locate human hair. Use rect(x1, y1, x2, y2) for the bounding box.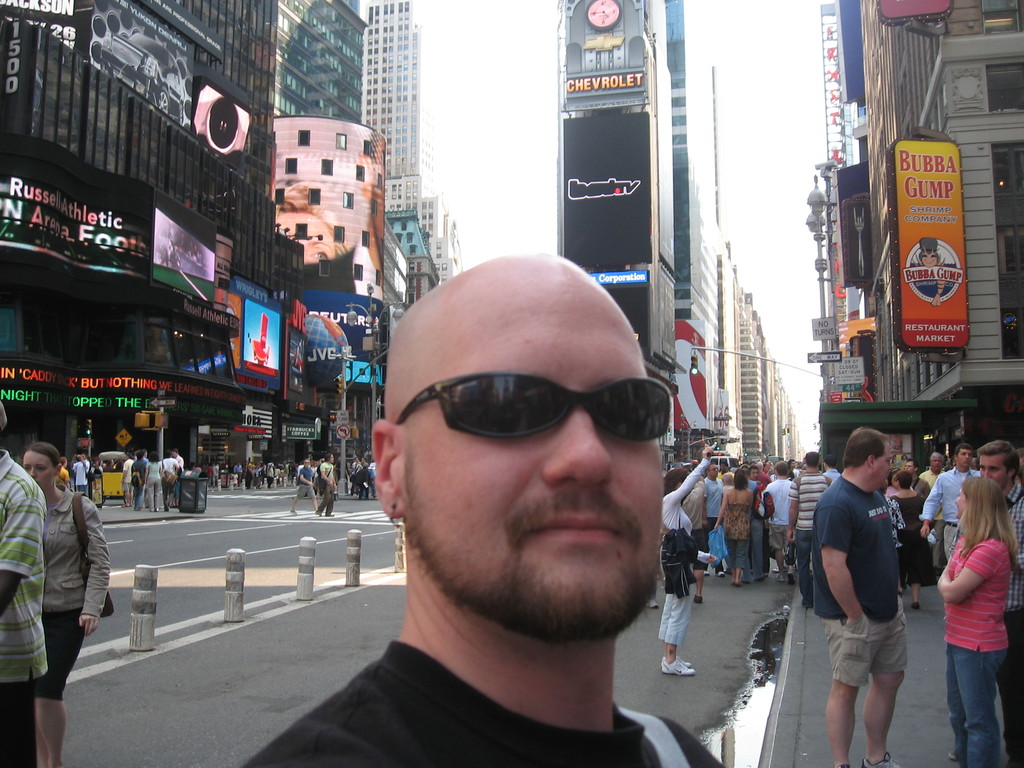
rect(959, 444, 970, 451).
